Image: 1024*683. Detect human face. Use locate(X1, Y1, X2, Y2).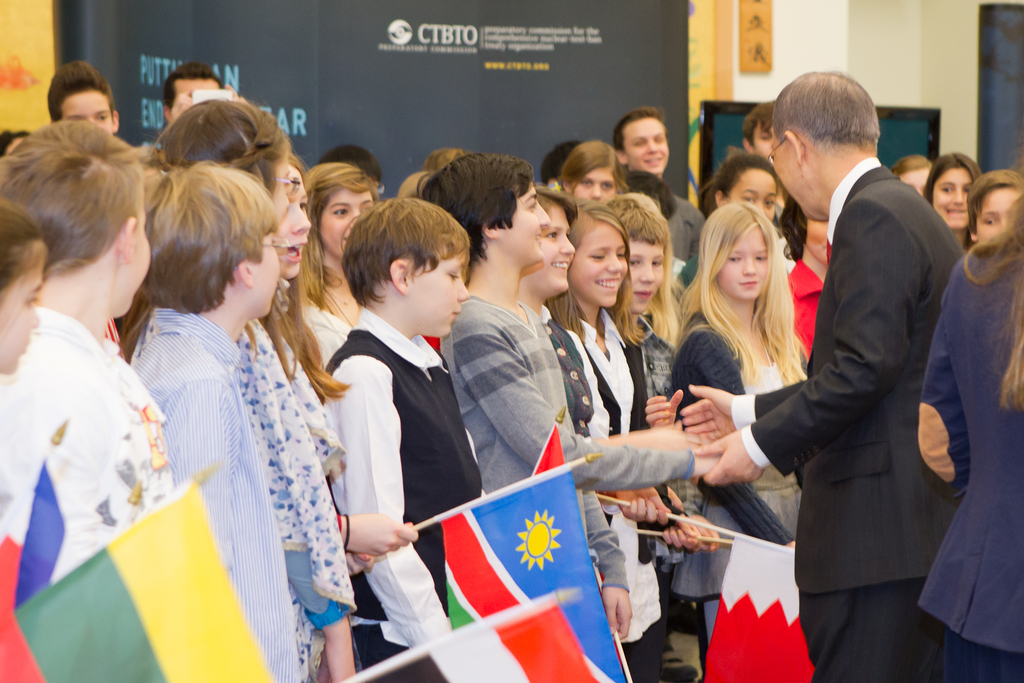
locate(502, 182, 554, 268).
